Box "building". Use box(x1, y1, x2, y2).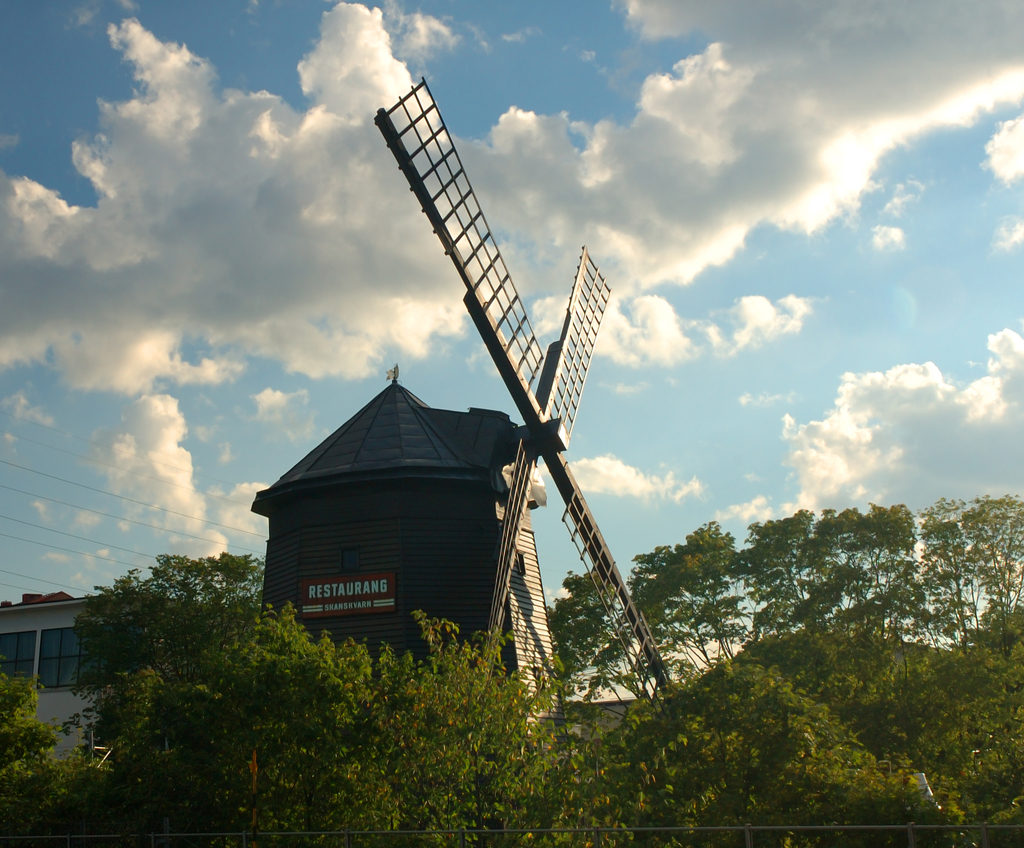
box(246, 359, 553, 740).
